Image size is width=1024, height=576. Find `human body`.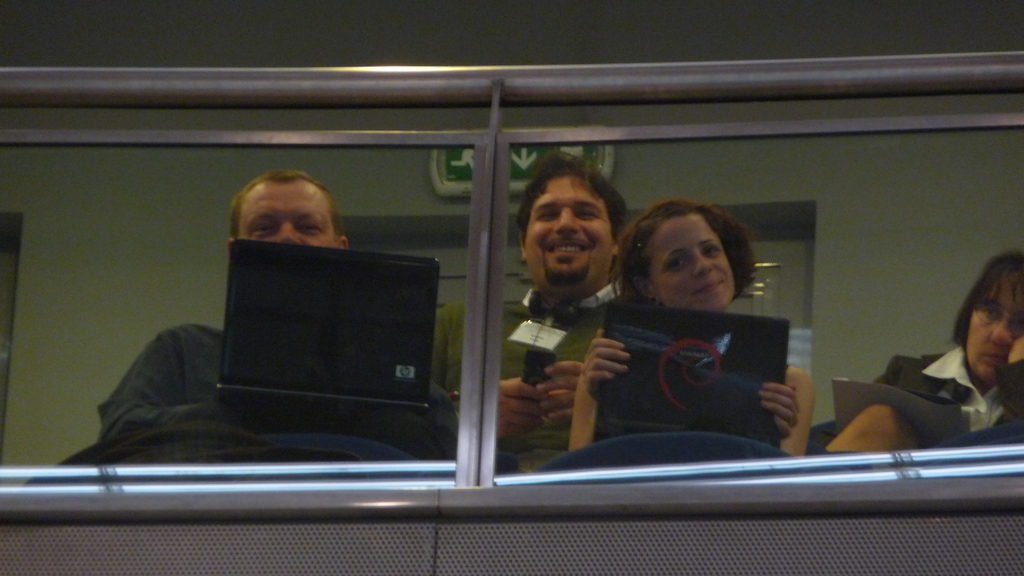
box(567, 188, 798, 453).
